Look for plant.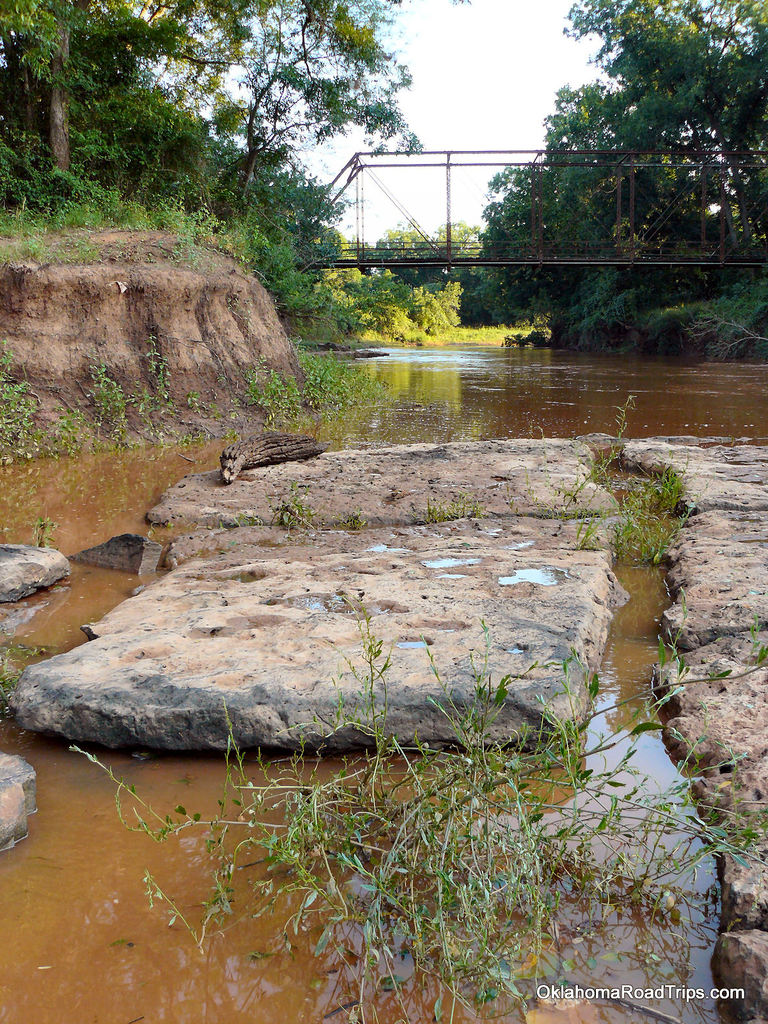
Found: 331,511,366,529.
